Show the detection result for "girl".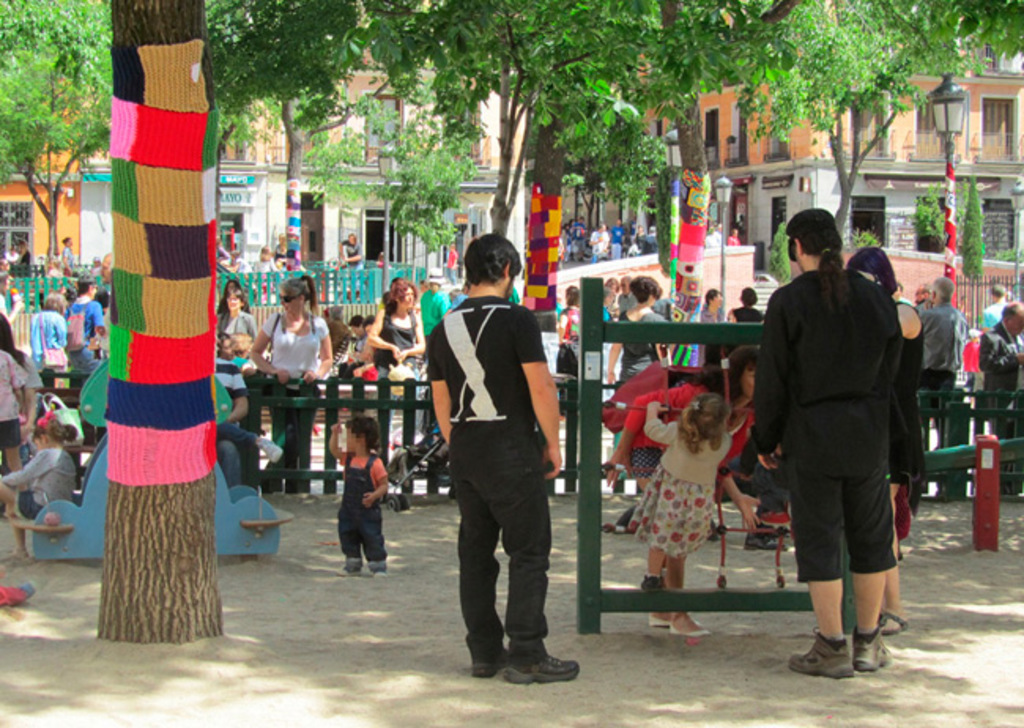
region(328, 418, 391, 581).
